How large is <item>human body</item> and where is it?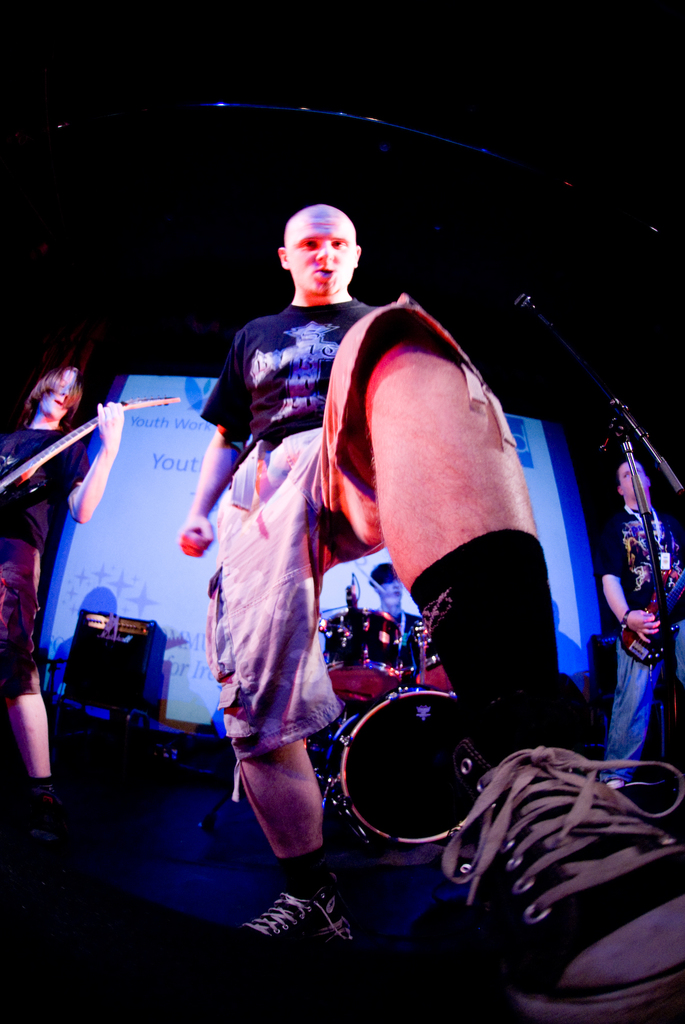
Bounding box: x1=171, y1=143, x2=559, y2=954.
